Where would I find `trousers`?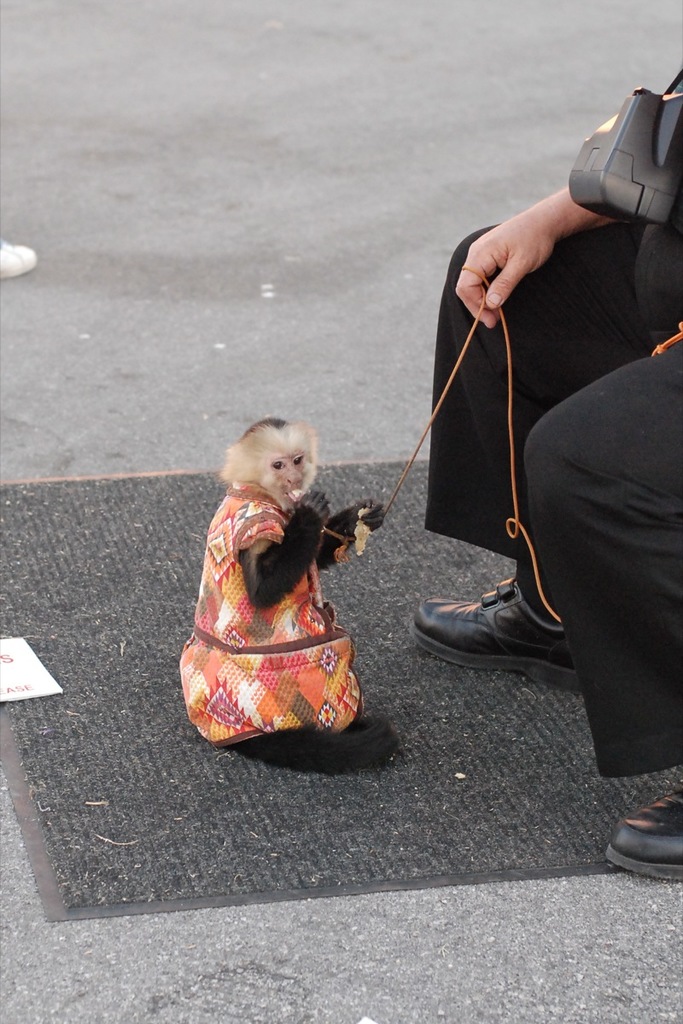
At region(429, 265, 656, 750).
